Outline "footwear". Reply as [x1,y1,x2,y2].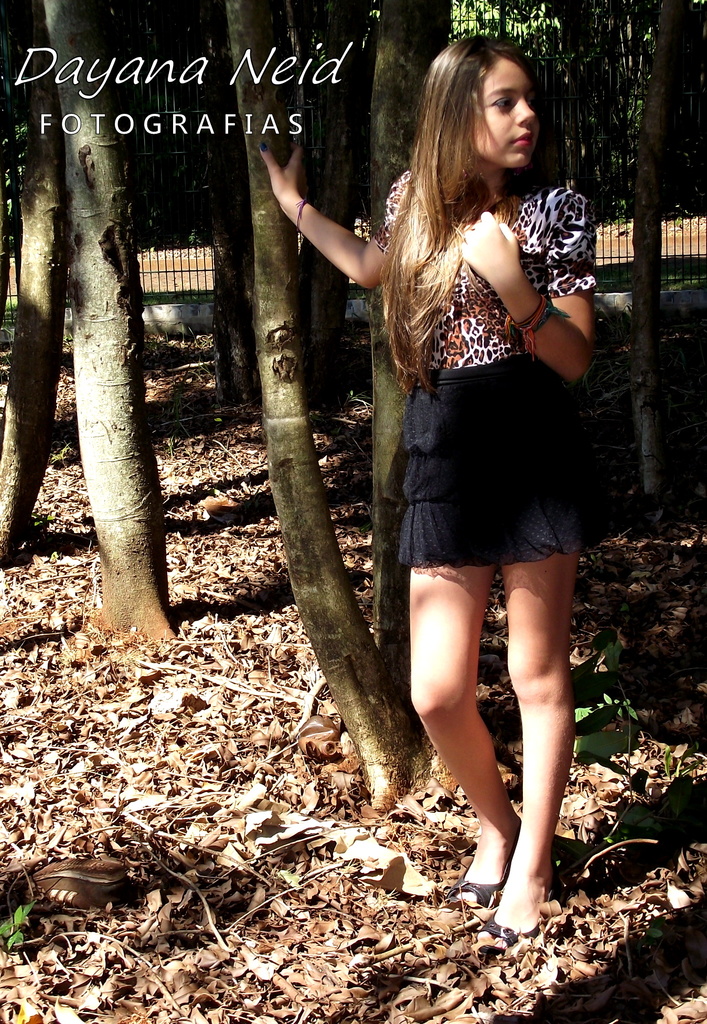
[449,816,521,910].
